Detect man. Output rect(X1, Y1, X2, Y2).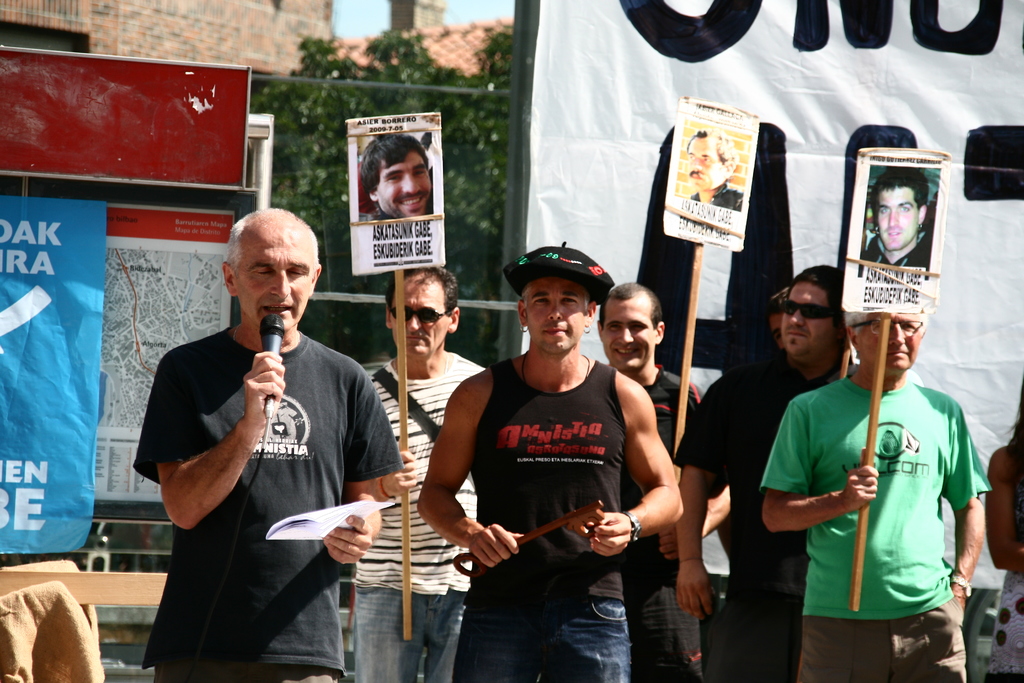
rect(681, 123, 752, 219).
